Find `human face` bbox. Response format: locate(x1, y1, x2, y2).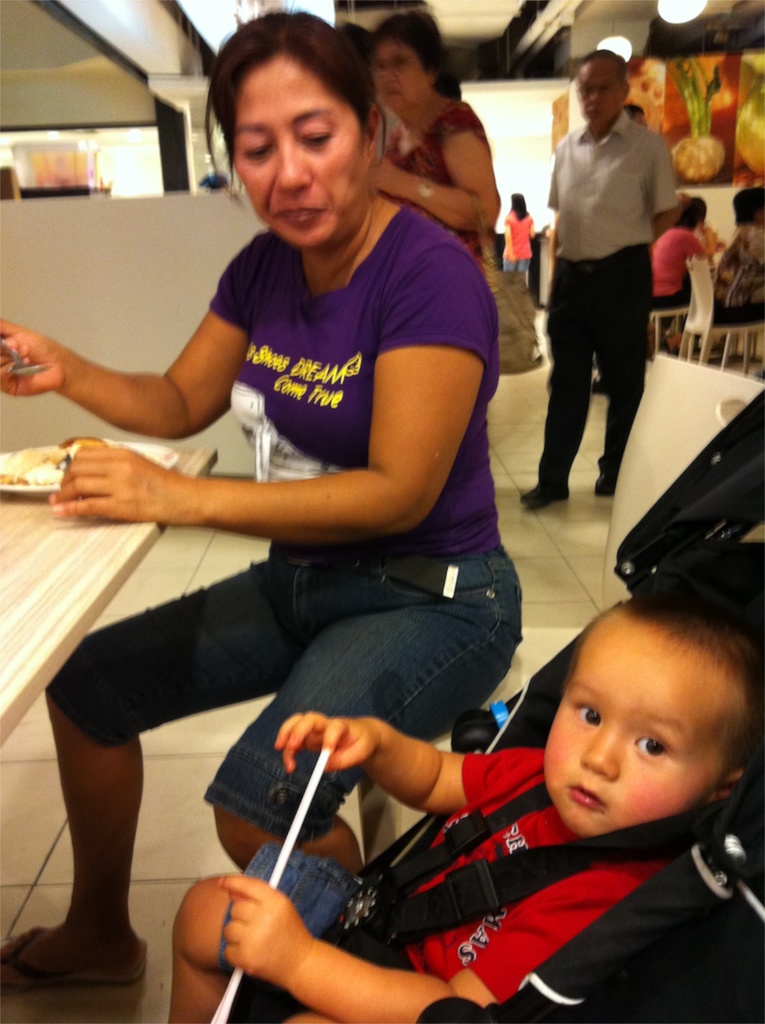
locate(370, 31, 430, 116).
